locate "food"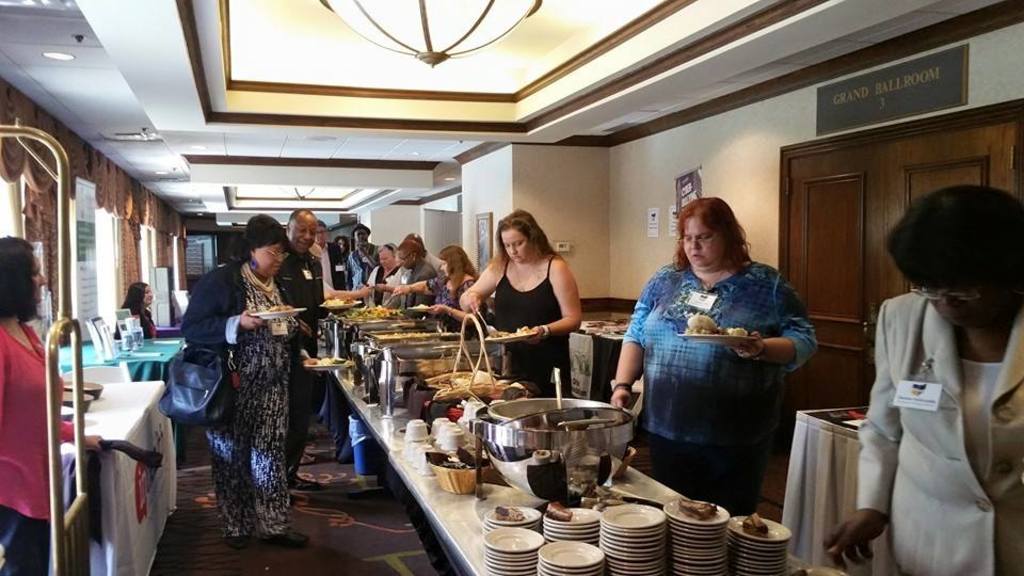
{"x1": 738, "y1": 508, "x2": 770, "y2": 539}
